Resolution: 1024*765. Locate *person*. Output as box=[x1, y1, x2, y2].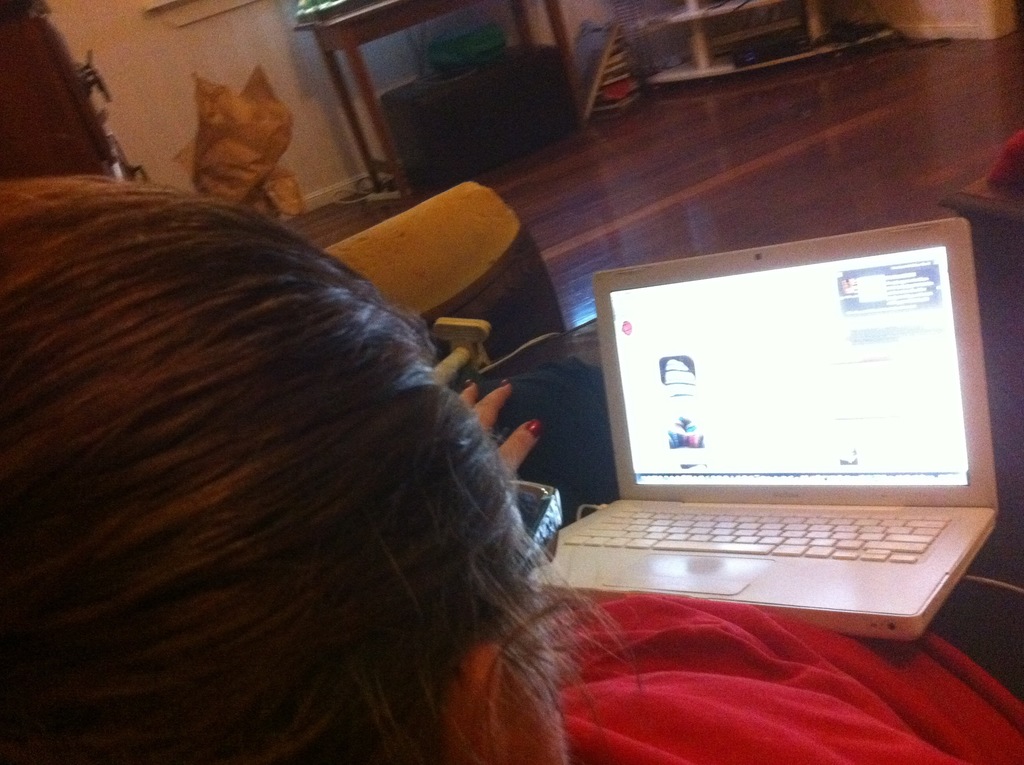
box=[0, 117, 710, 764].
